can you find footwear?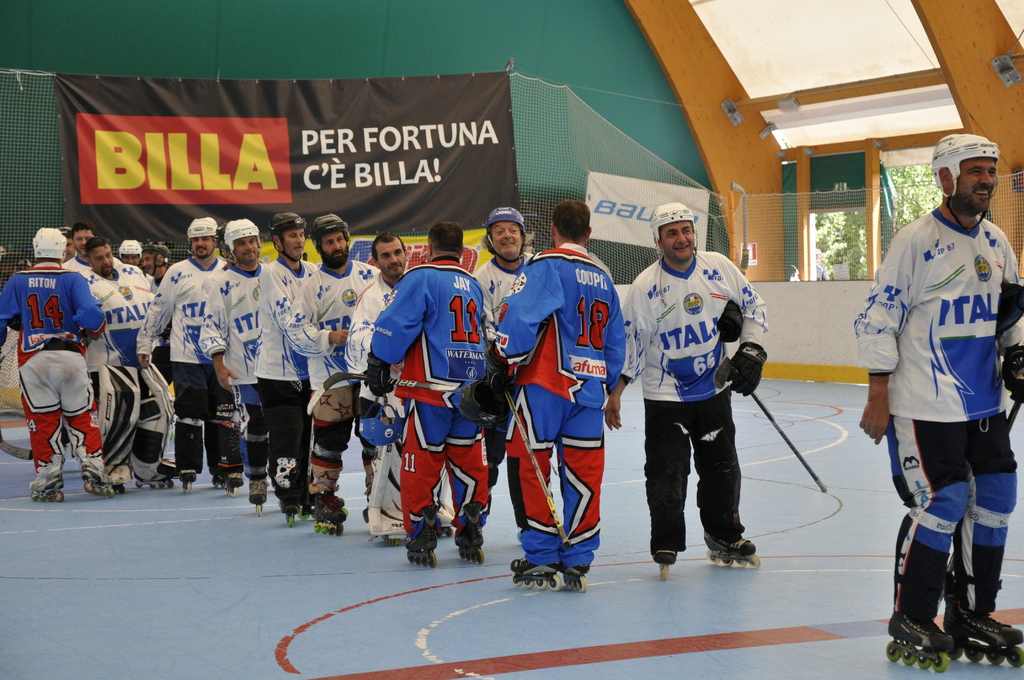
Yes, bounding box: [655,548,677,561].
